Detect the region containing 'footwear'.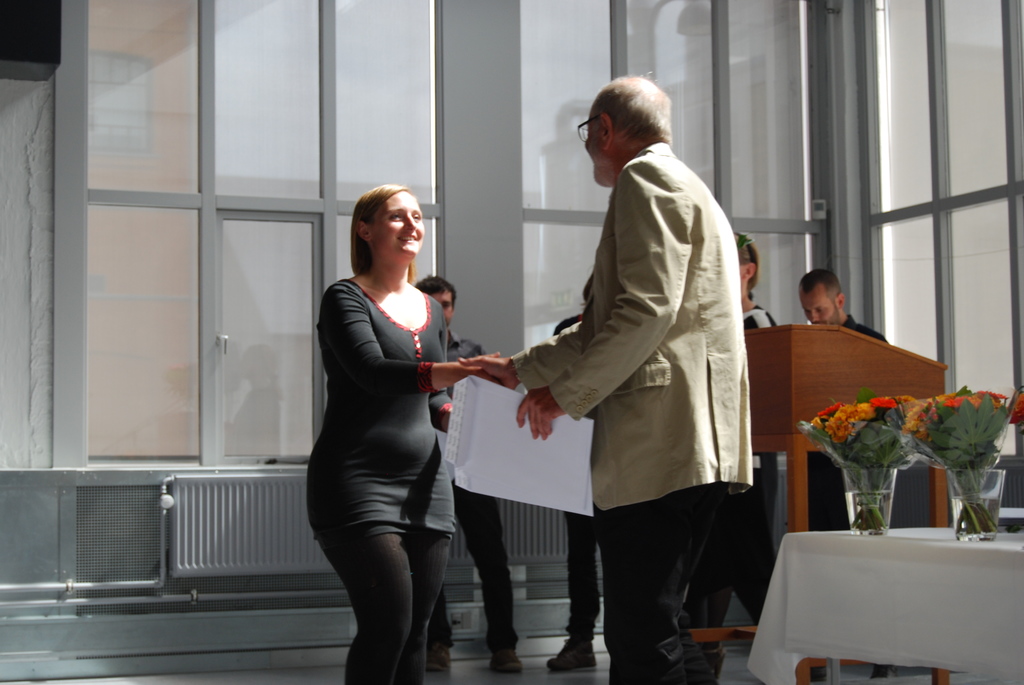
detection(425, 640, 454, 674).
